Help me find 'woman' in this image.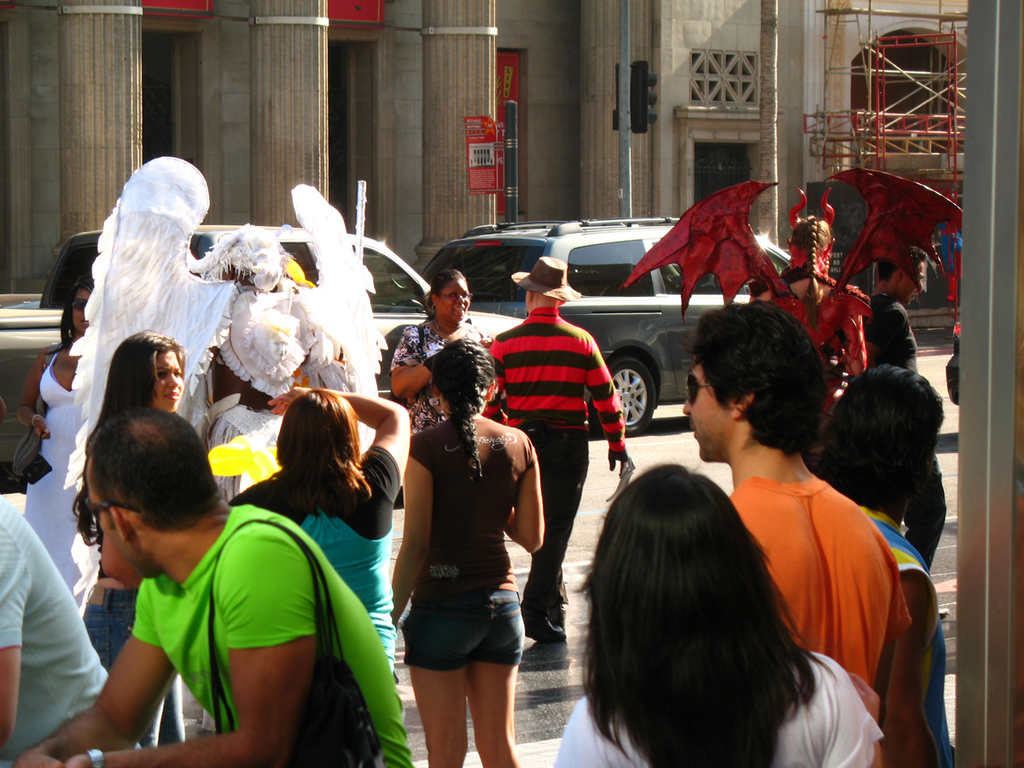
Found it: {"x1": 550, "y1": 461, "x2": 884, "y2": 767}.
